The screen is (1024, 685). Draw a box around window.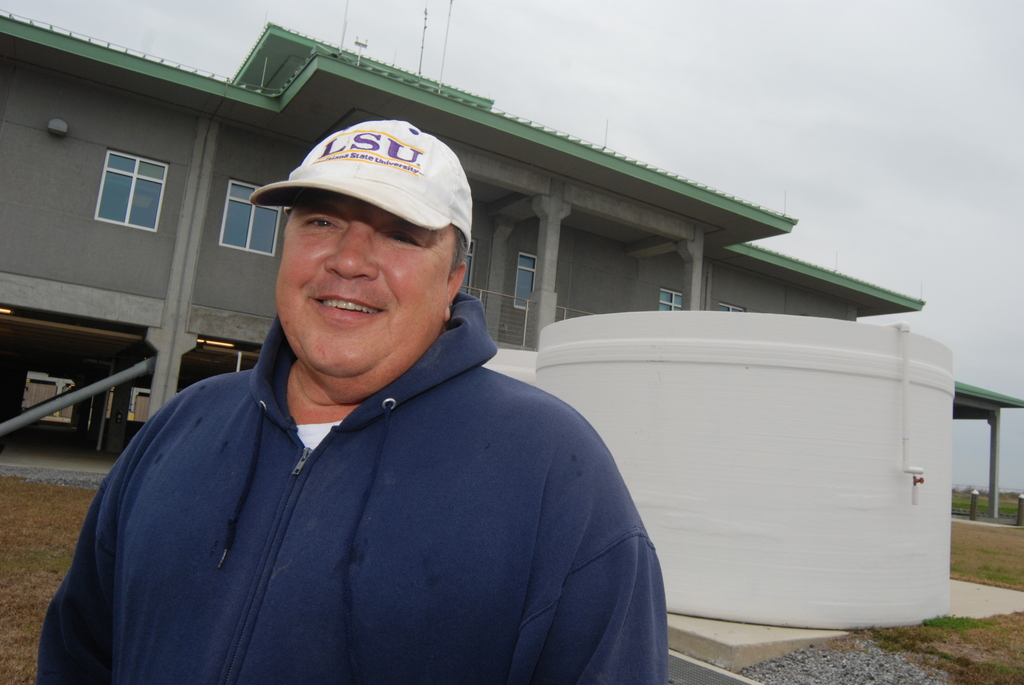
pyautogui.locateOnScreen(451, 240, 480, 294).
